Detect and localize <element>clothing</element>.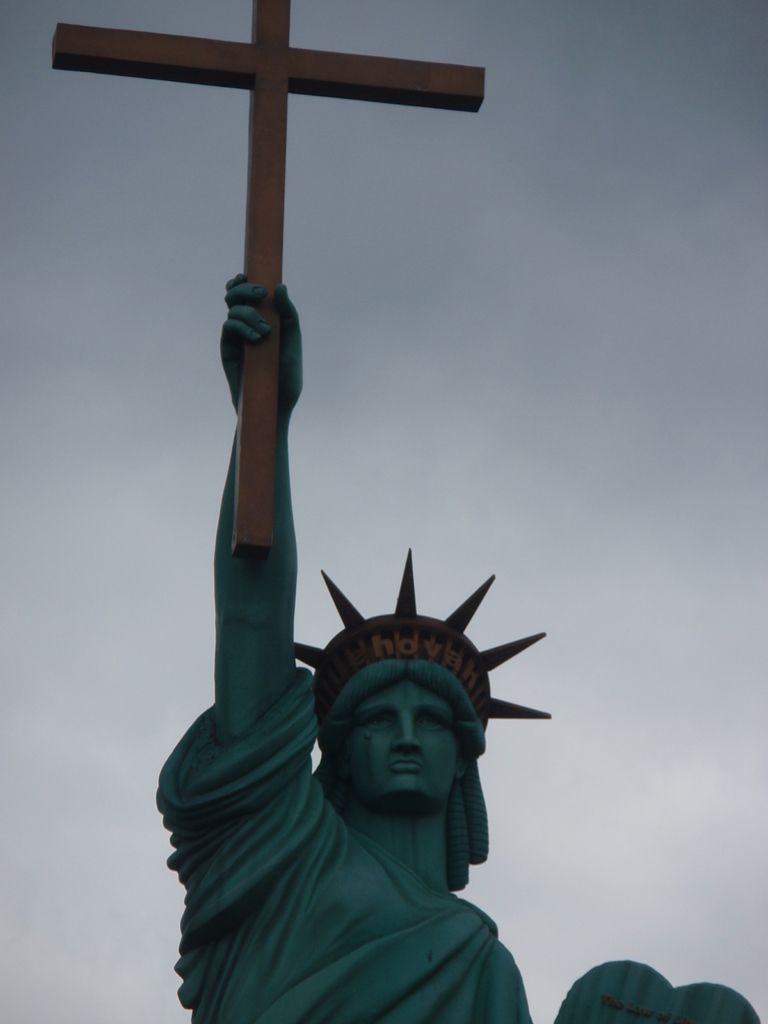
Localized at (152, 668, 535, 1023).
